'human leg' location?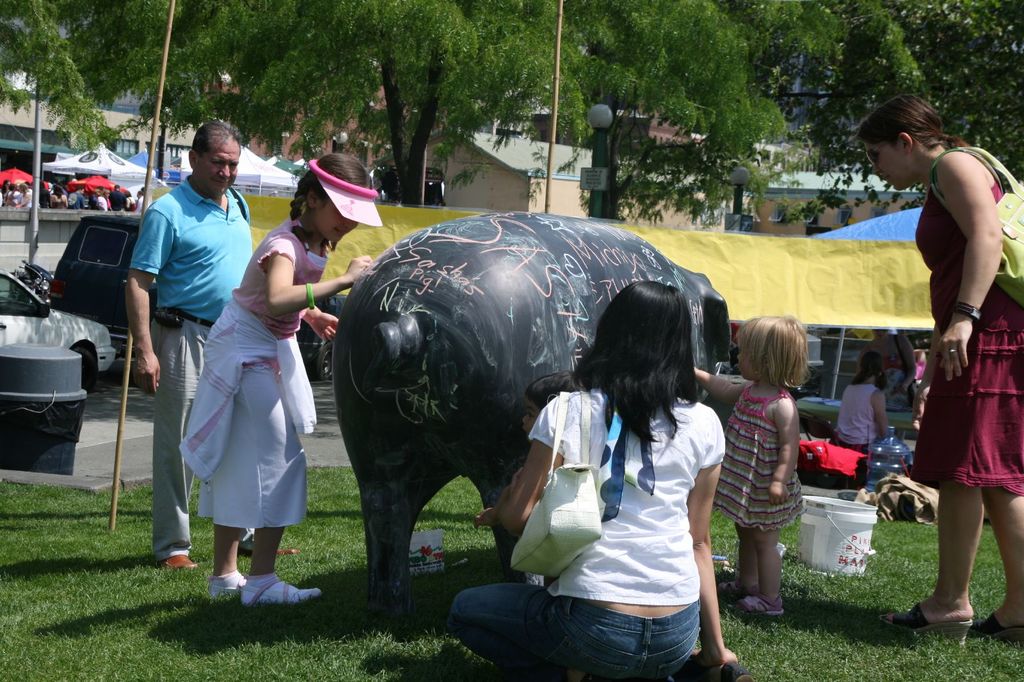
bbox=(212, 526, 243, 602)
